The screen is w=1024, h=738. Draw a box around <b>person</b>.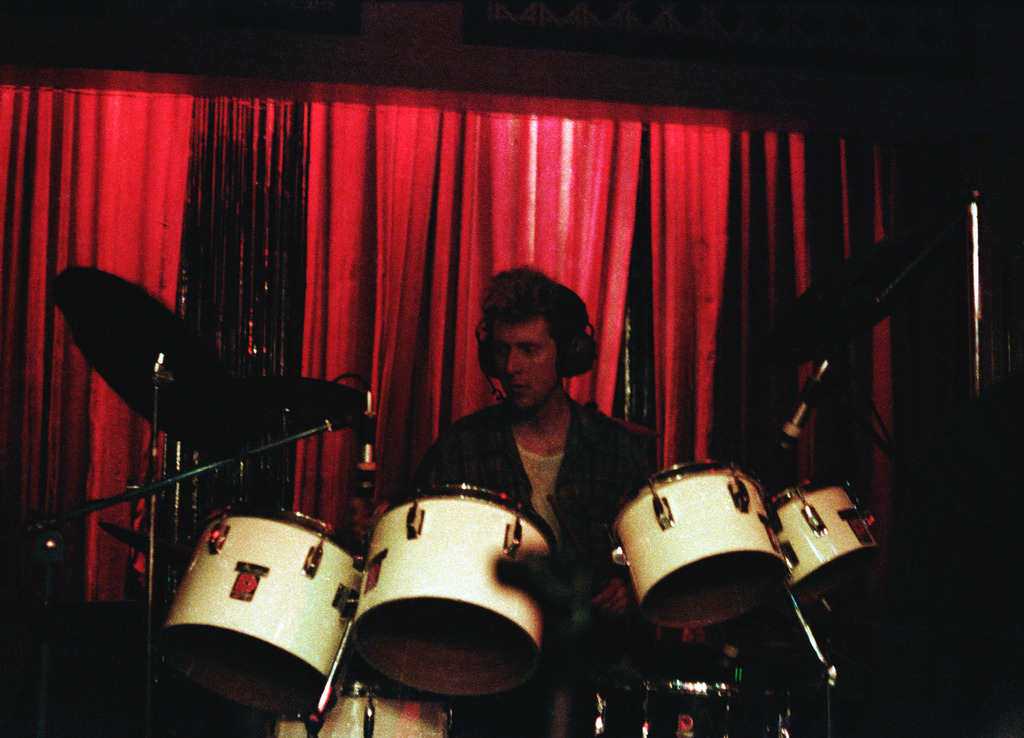
bbox=[400, 268, 673, 654].
